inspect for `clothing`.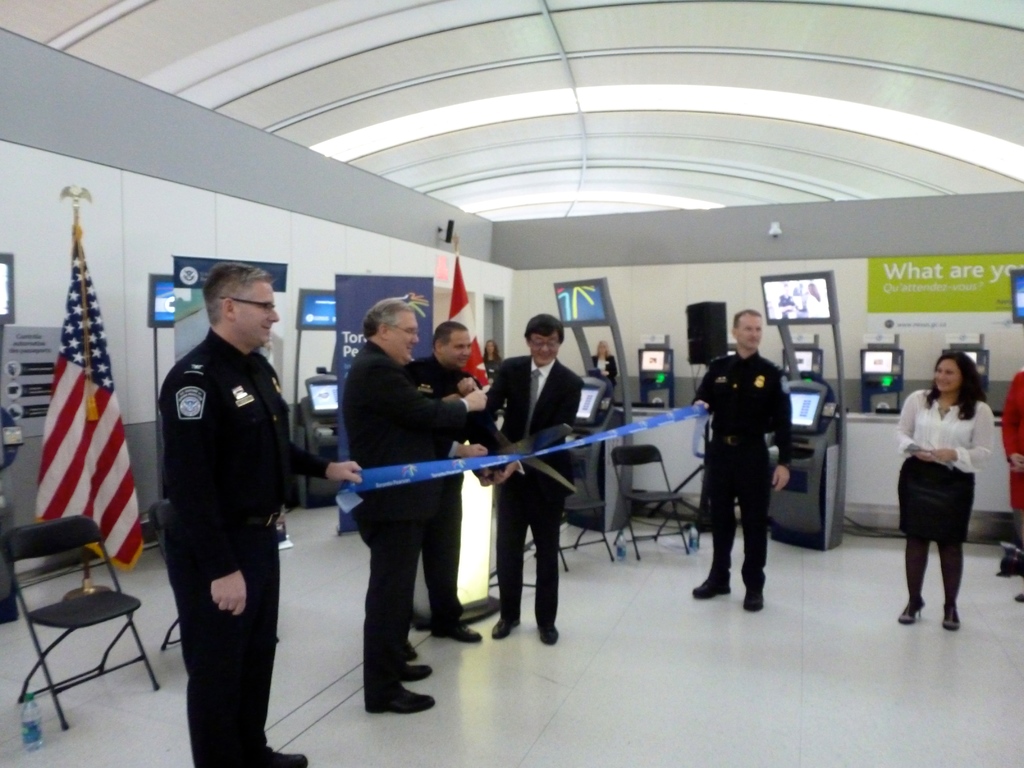
Inspection: box(588, 351, 618, 384).
